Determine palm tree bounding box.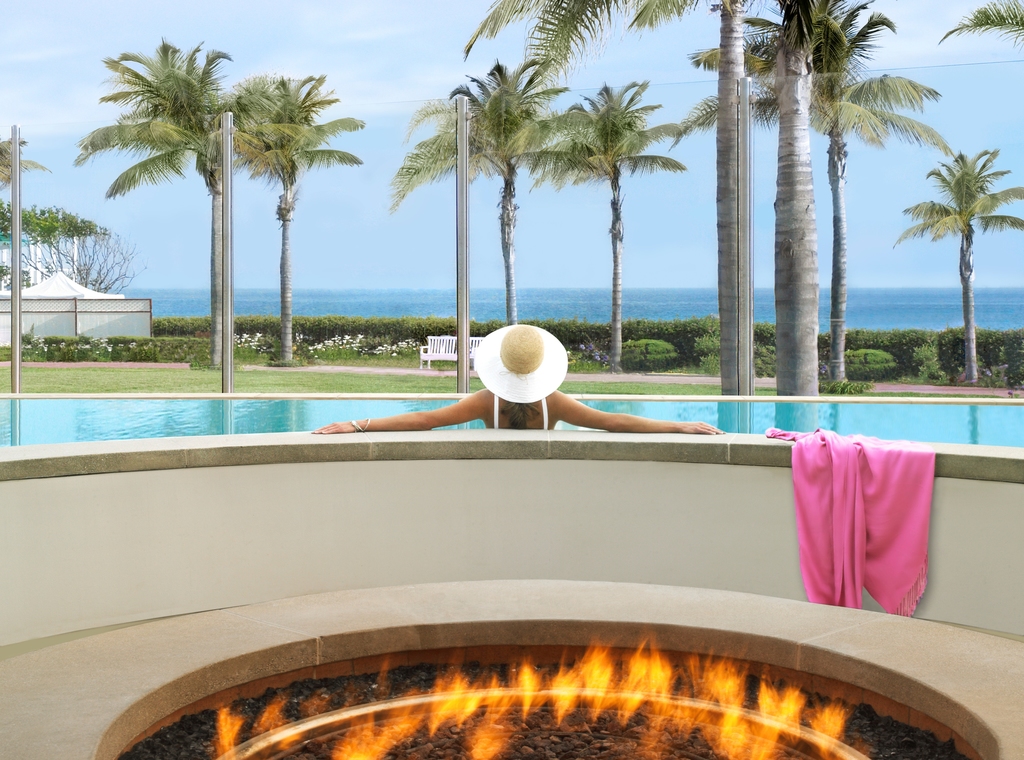
Determined: [x1=897, y1=138, x2=1023, y2=384].
